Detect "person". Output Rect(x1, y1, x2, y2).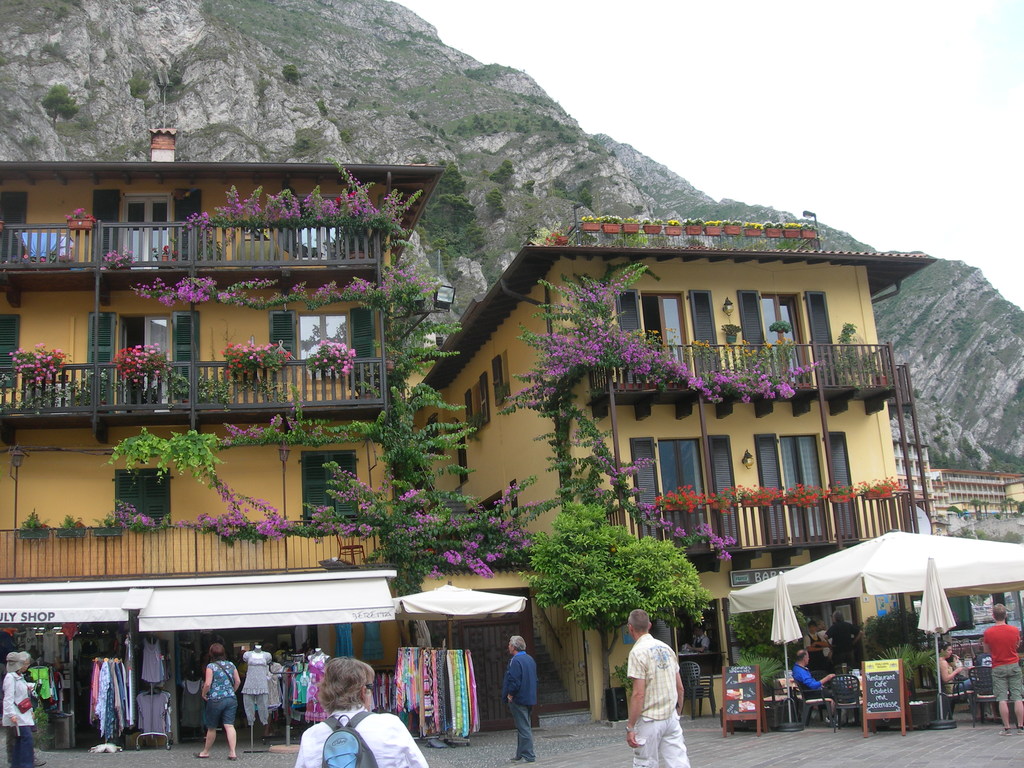
Rect(502, 634, 539, 762).
